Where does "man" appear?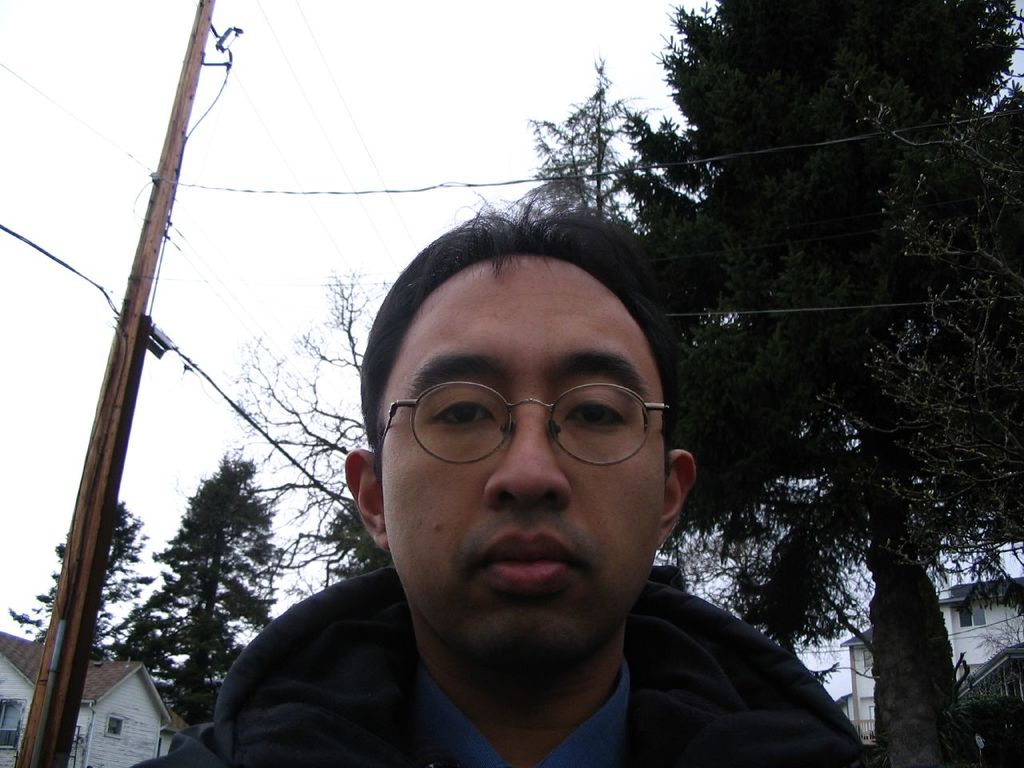
Appears at 119 239 903 767.
